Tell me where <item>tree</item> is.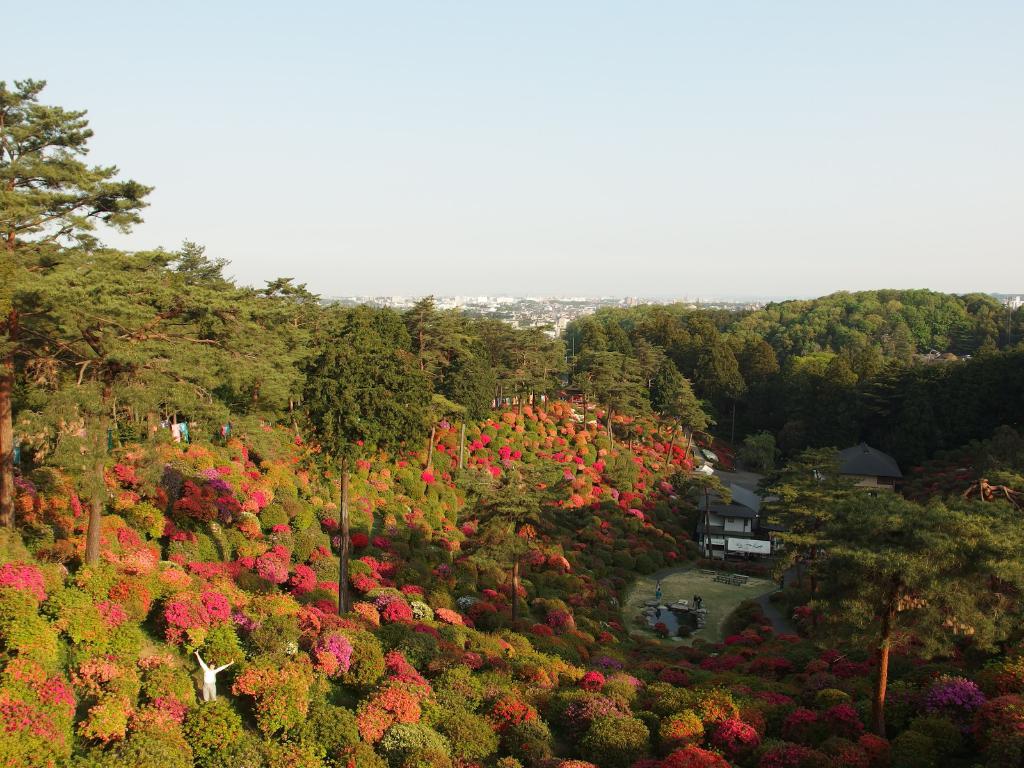
<item>tree</item> is at l=0, t=68, r=165, b=538.
